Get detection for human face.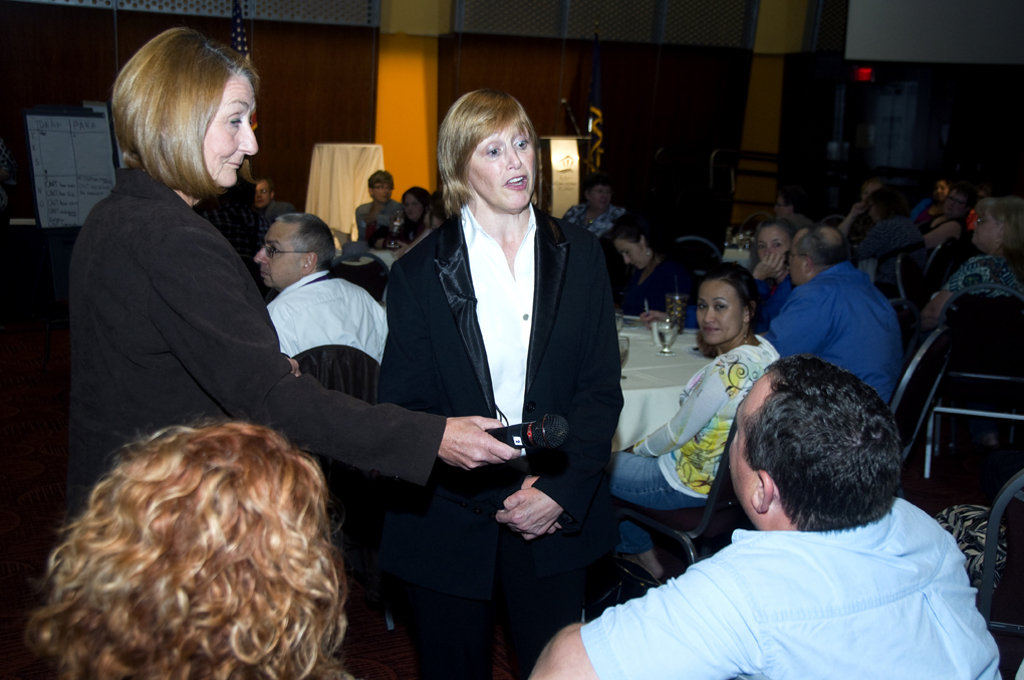
Detection: pyautogui.locateOnScreen(592, 190, 609, 215).
